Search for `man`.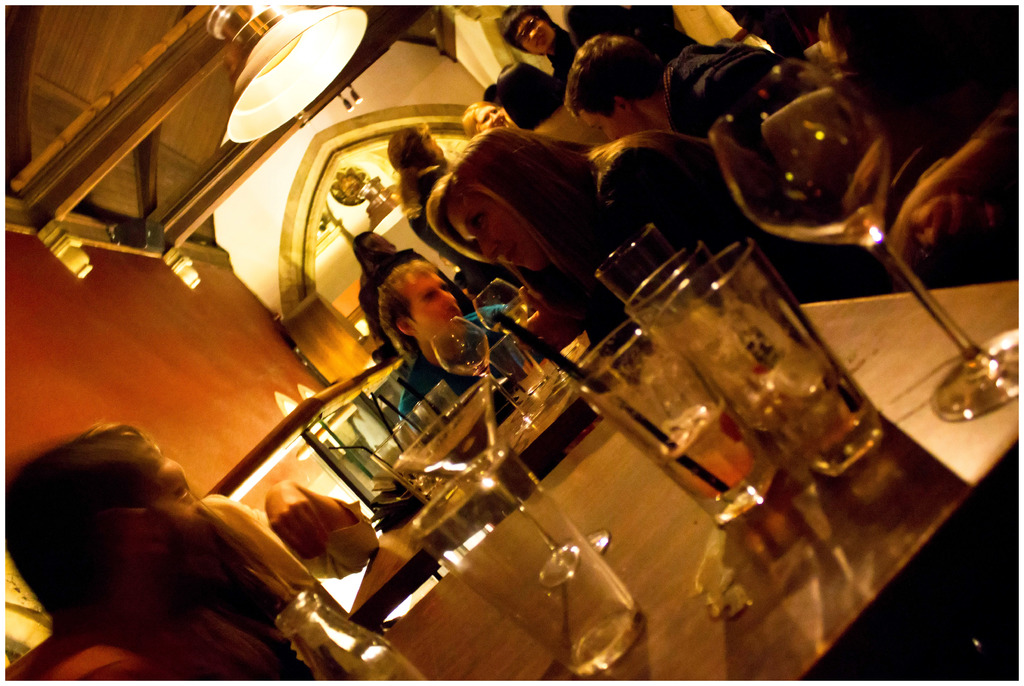
Found at (0, 434, 392, 685).
